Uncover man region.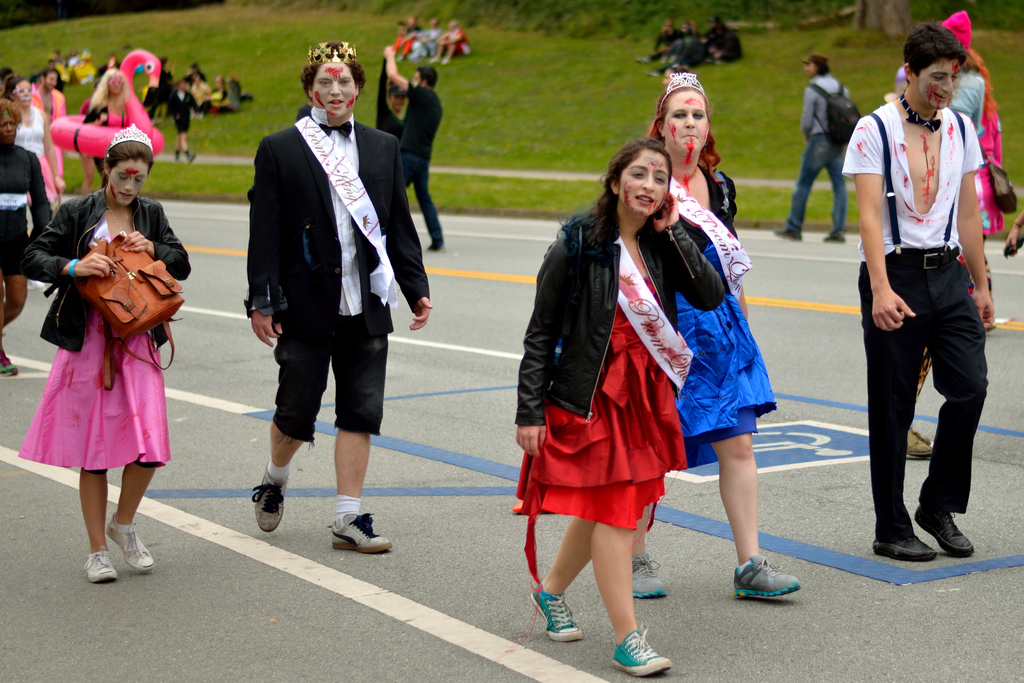
Uncovered: 844 14 1002 562.
